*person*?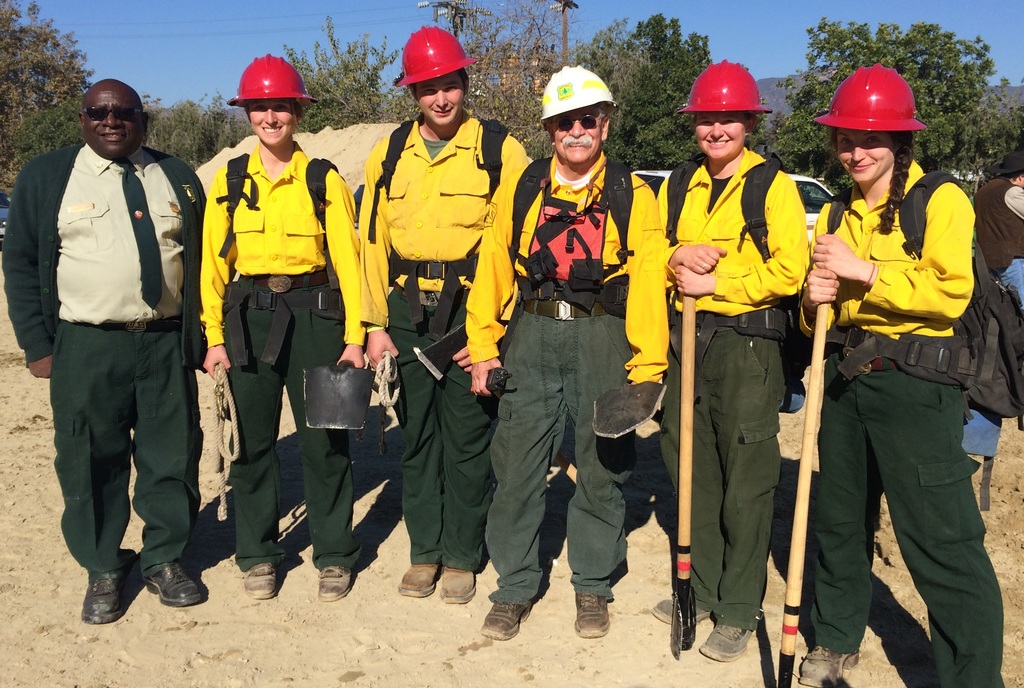
box=[196, 49, 365, 605]
